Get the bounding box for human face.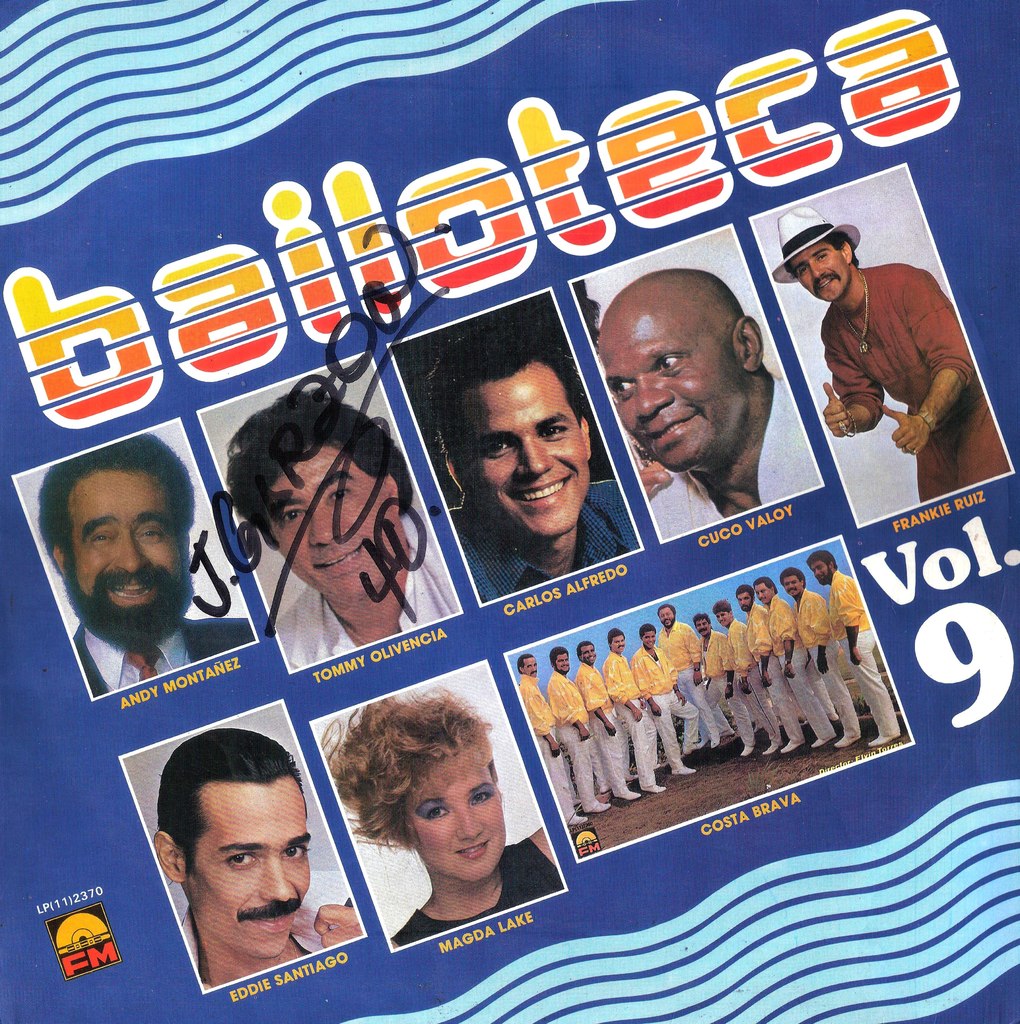
locate(63, 477, 196, 652).
